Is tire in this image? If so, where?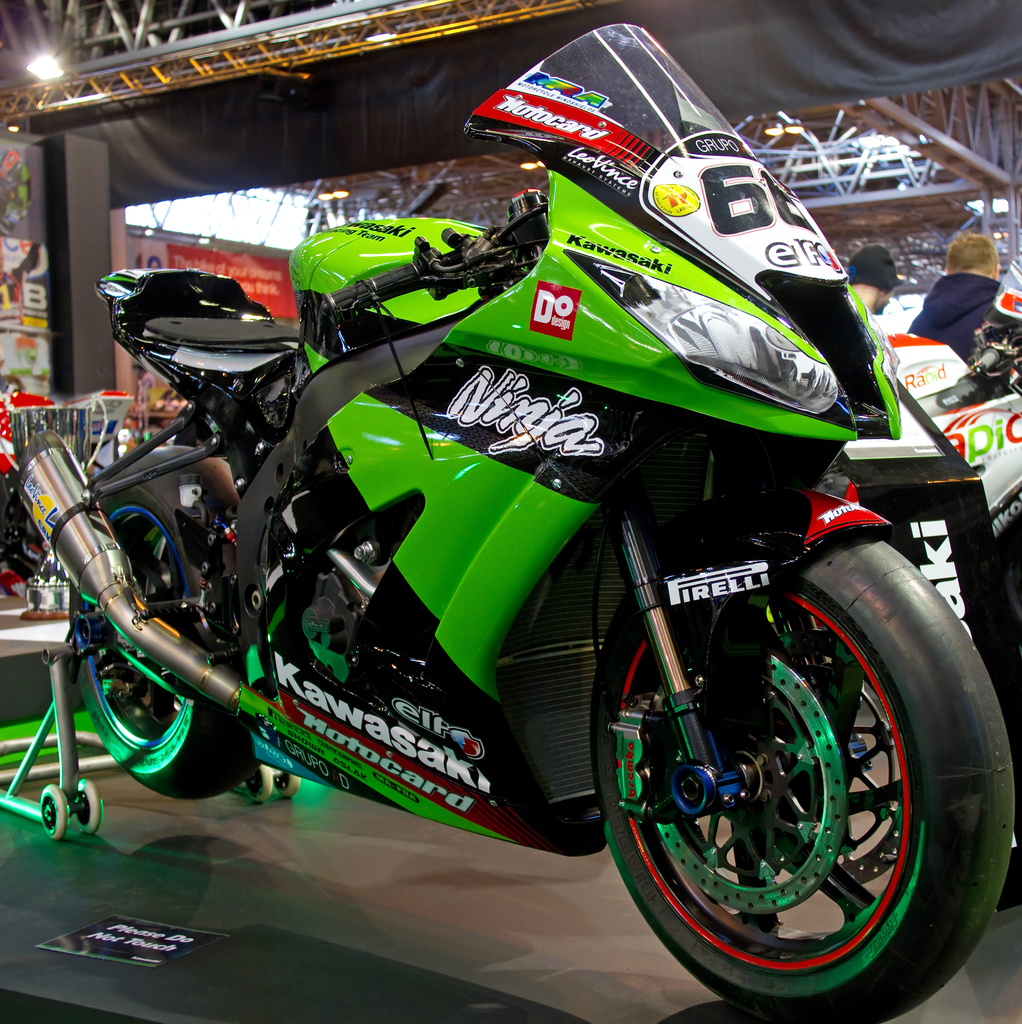
Yes, at x1=254 y1=755 x2=273 y2=799.
